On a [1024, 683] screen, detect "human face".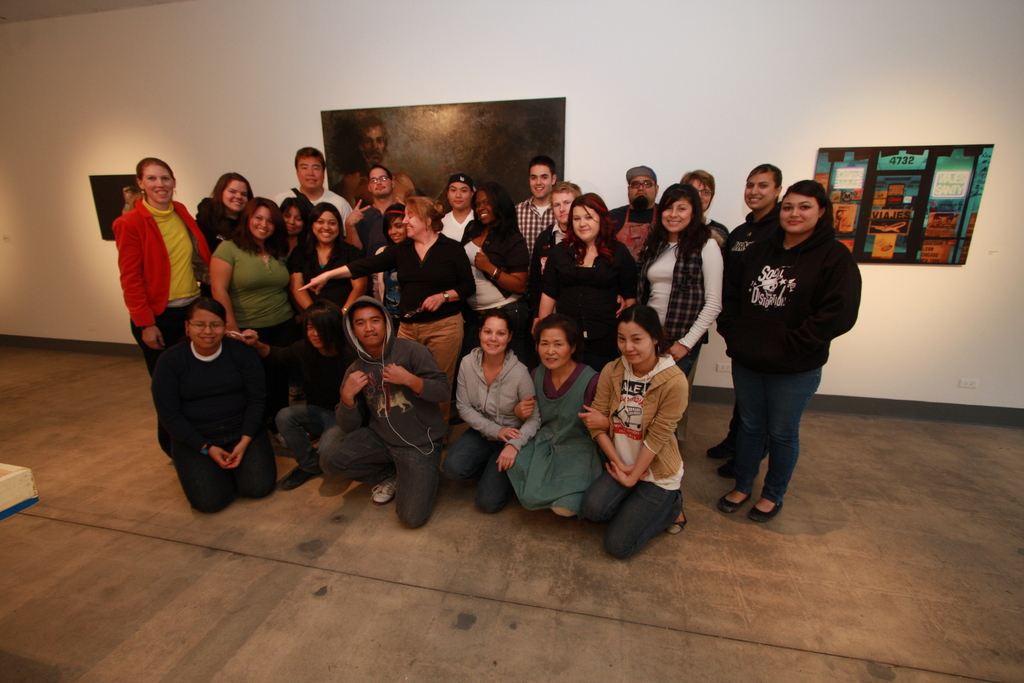
bbox(618, 322, 654, 365).
